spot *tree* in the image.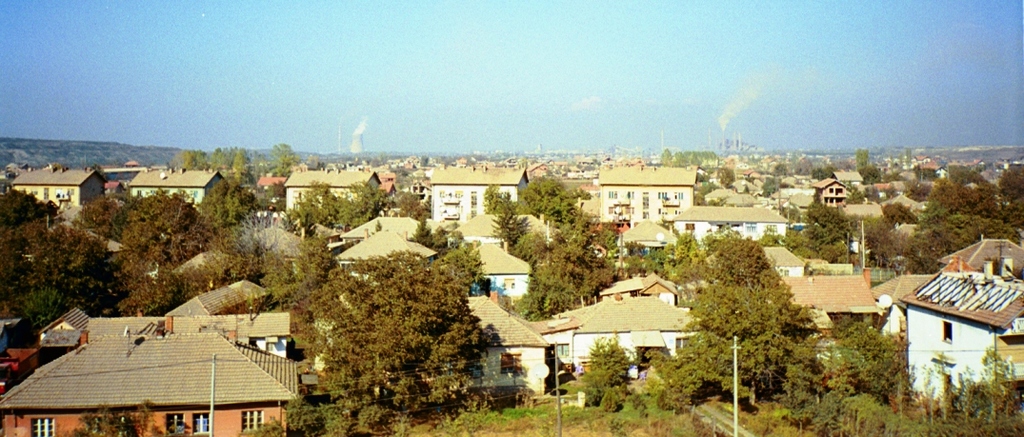
*tree* found at box(998, 167, 1023, 239).
